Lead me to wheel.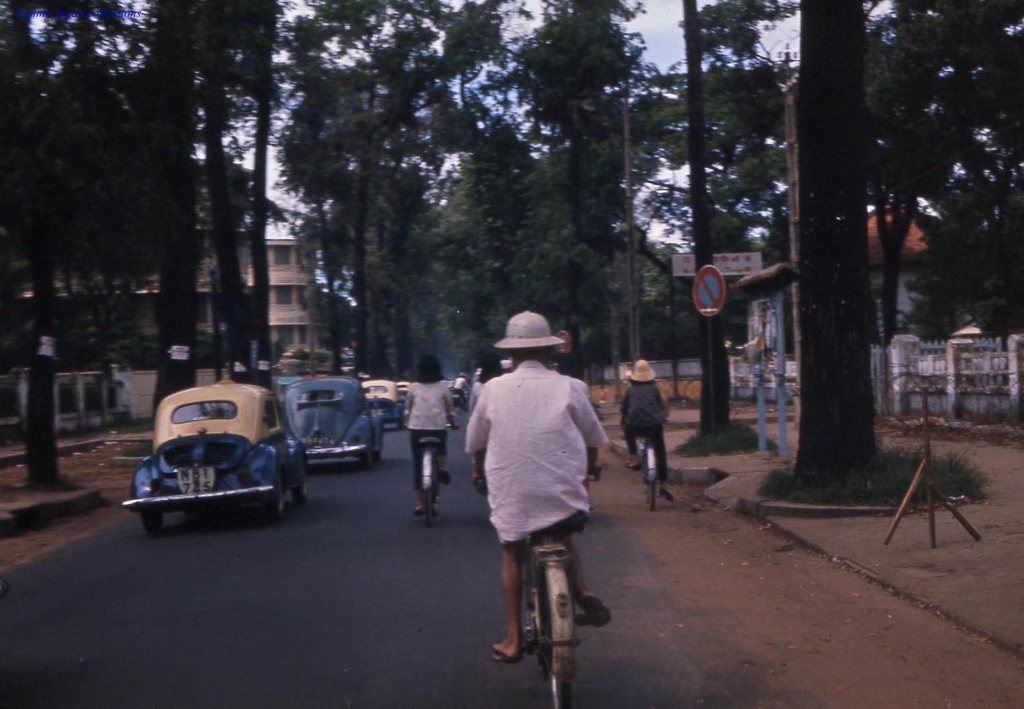
Lead to 649, 482, 659, 515.
